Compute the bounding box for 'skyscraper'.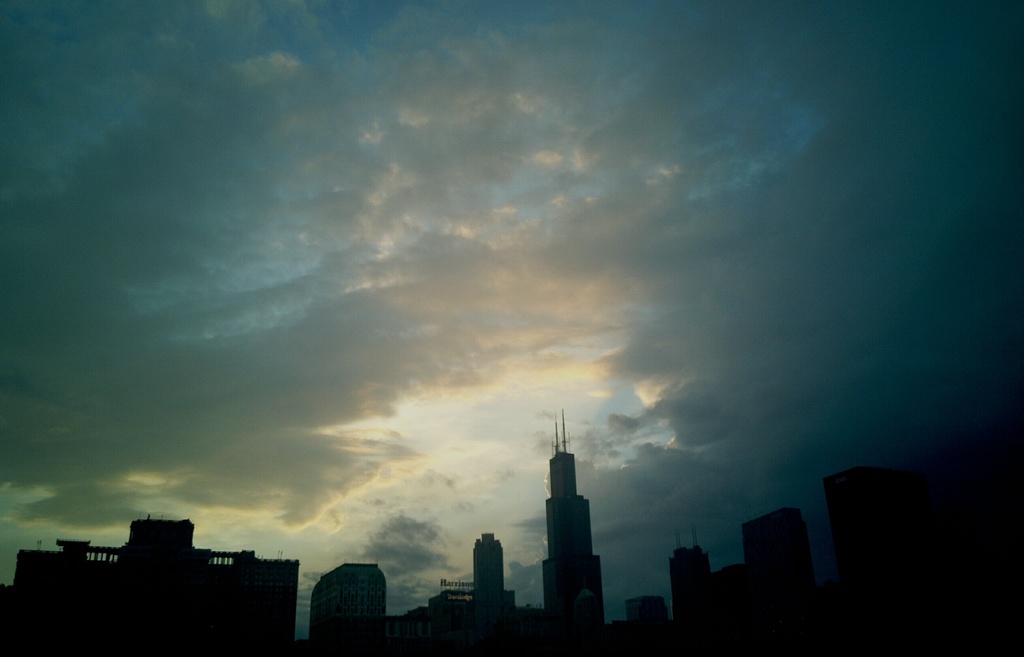
[739, 508, 817, 575].
